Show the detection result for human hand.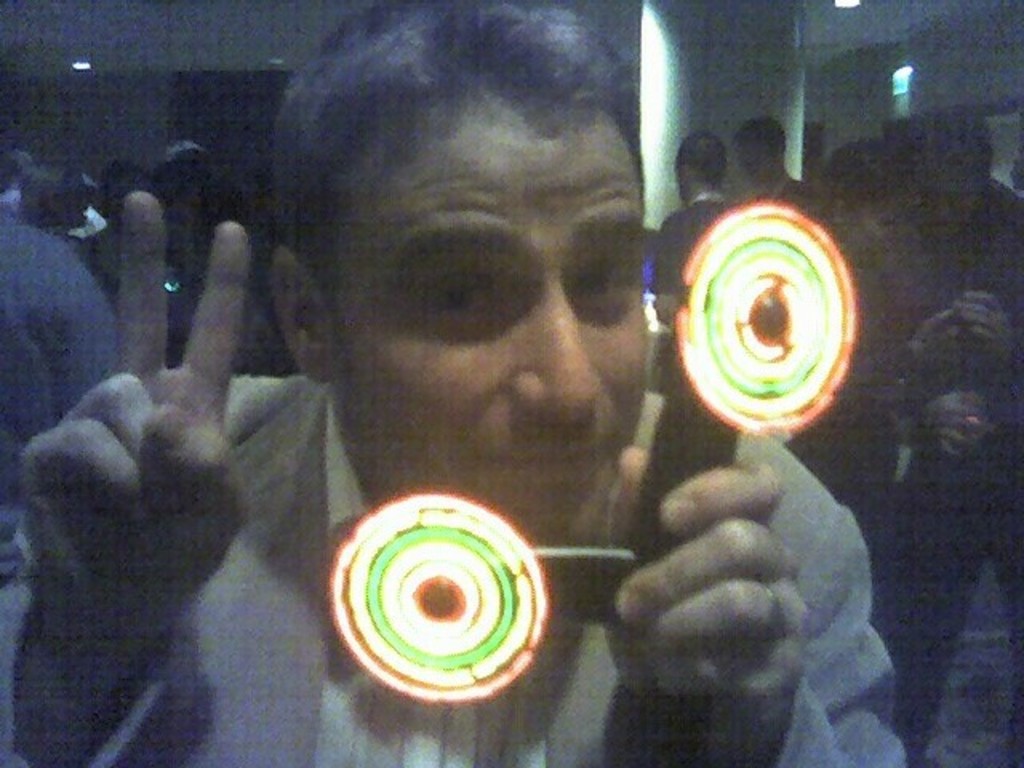
(18, 195, 256, 650).
